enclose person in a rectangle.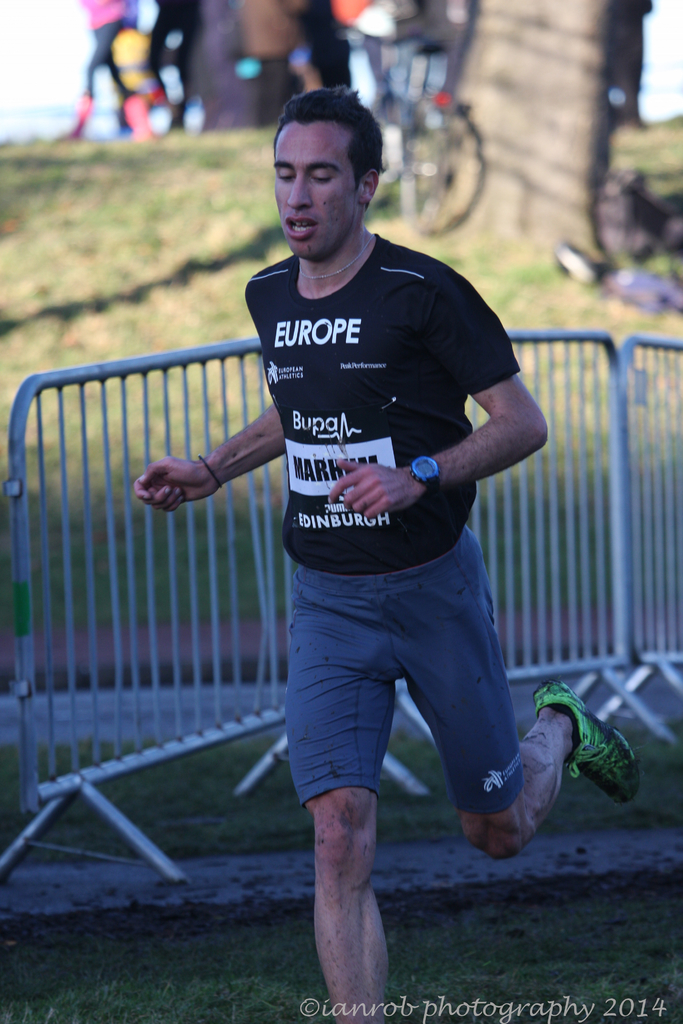
crop(133, 83, 634, 1018).
